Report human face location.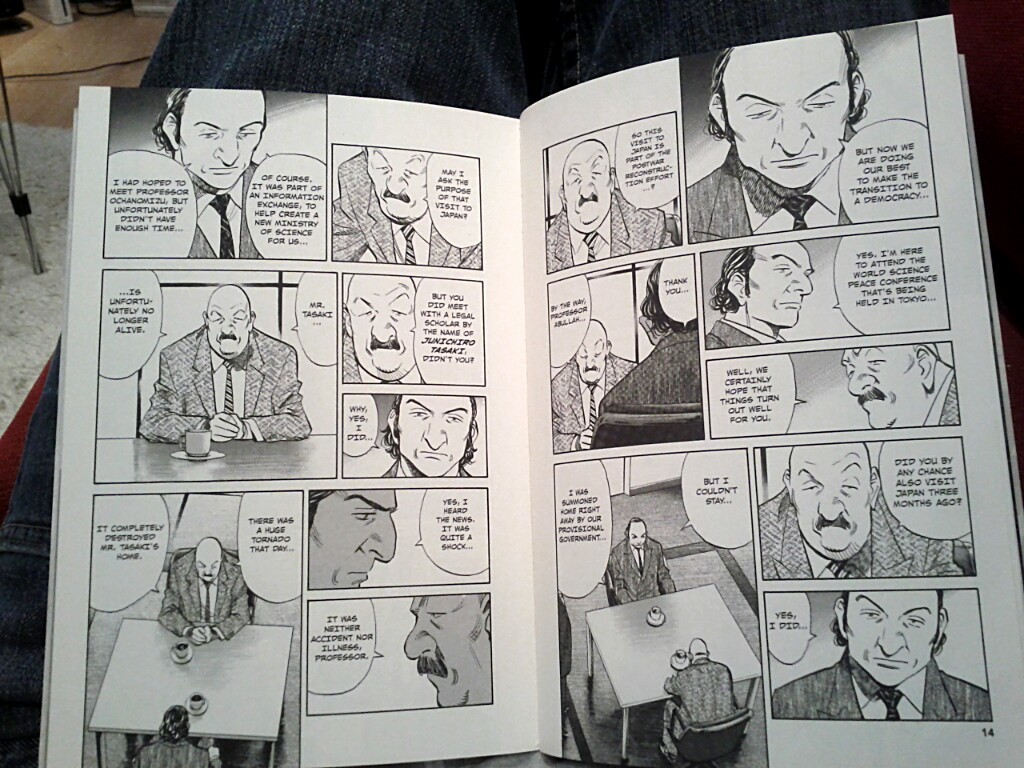
Report: {"left": 192, "top": 556, "right": 220, "bottom": 583}.
